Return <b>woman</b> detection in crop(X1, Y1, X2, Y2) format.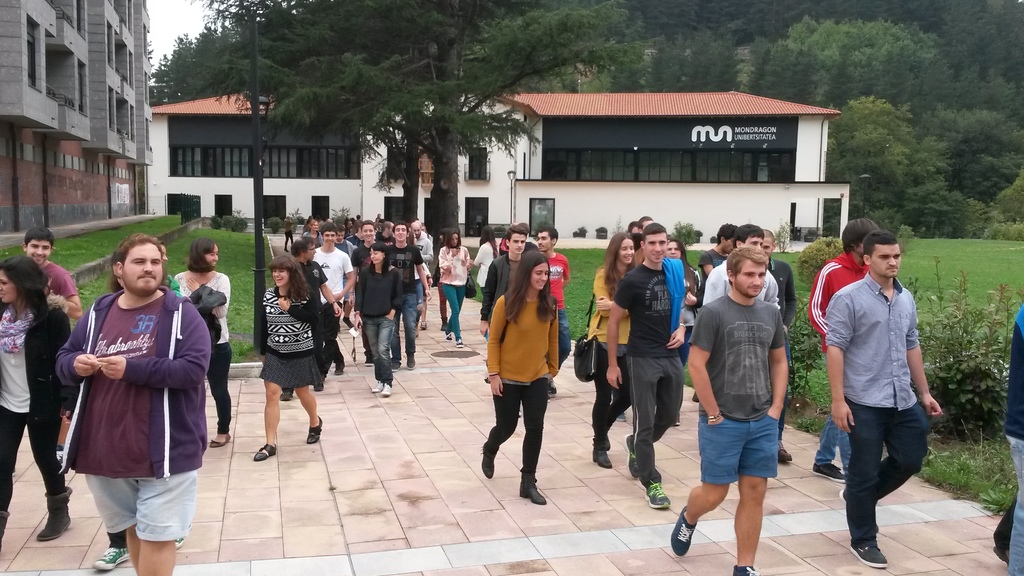
crop(0, 253, 86, 535).
